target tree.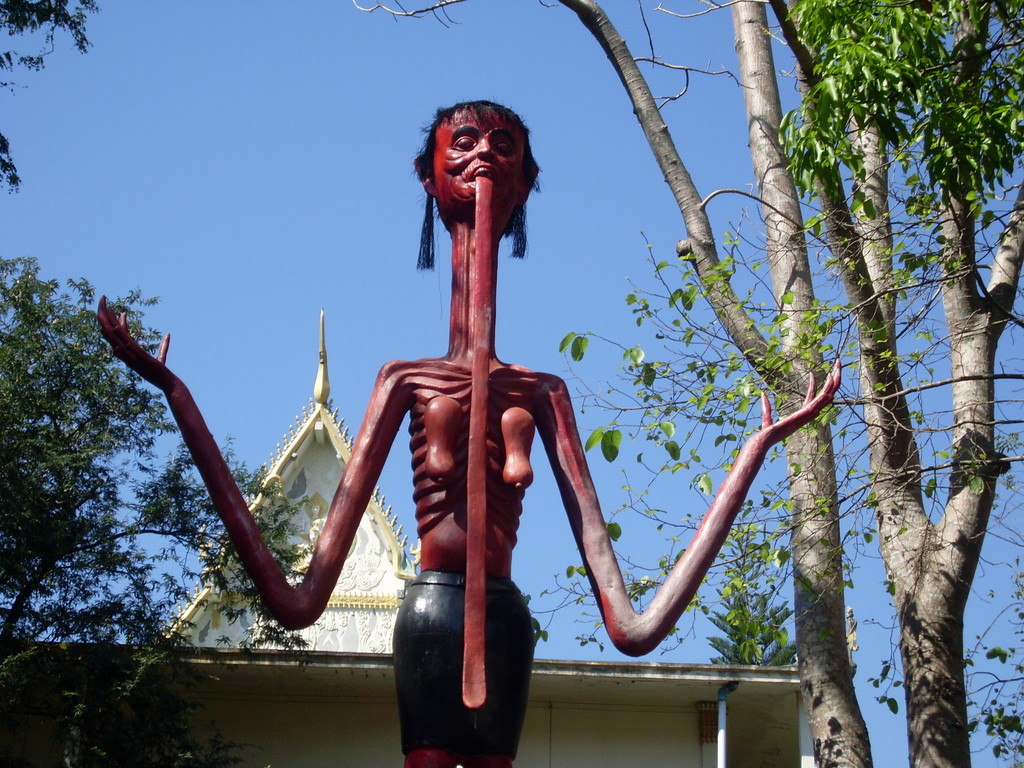
Target region: [0,0,102,188].
